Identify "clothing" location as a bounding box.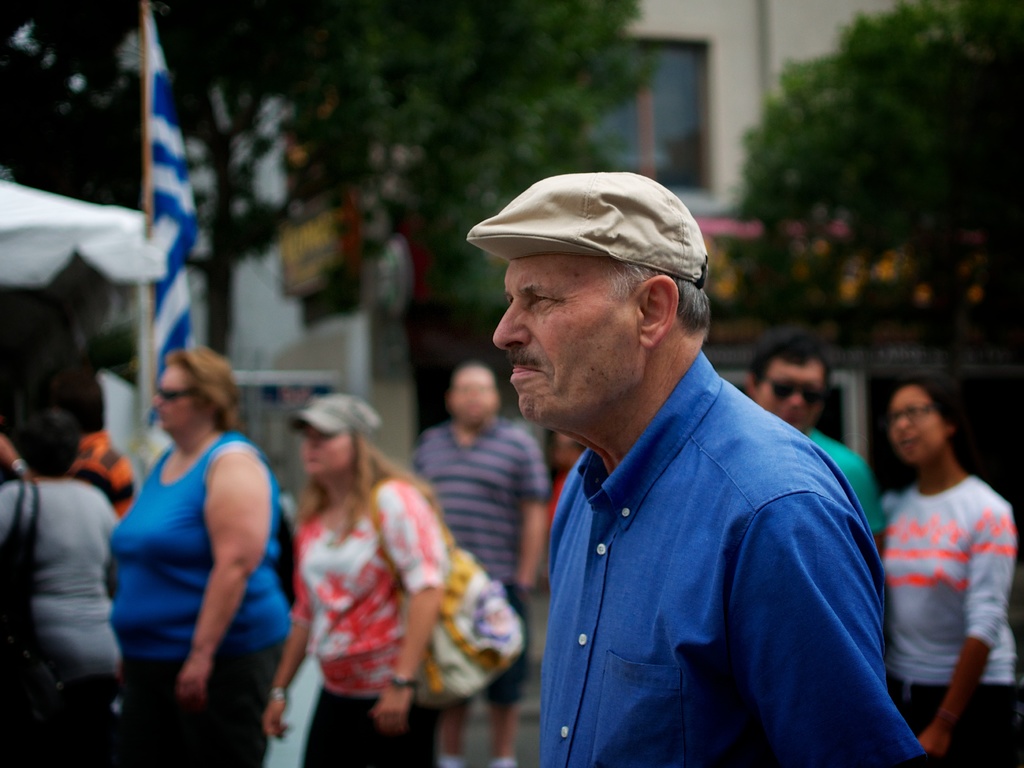
box=[806, 426, 883, 535].
